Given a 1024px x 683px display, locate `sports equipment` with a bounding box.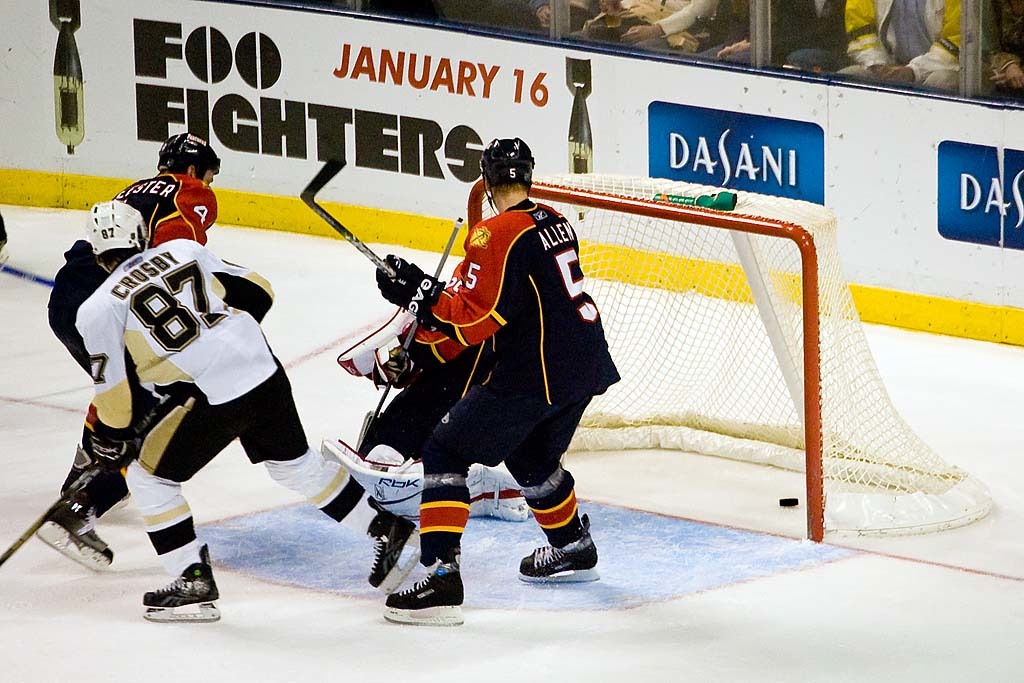
Located: rect(360, 219, 461, 445).
